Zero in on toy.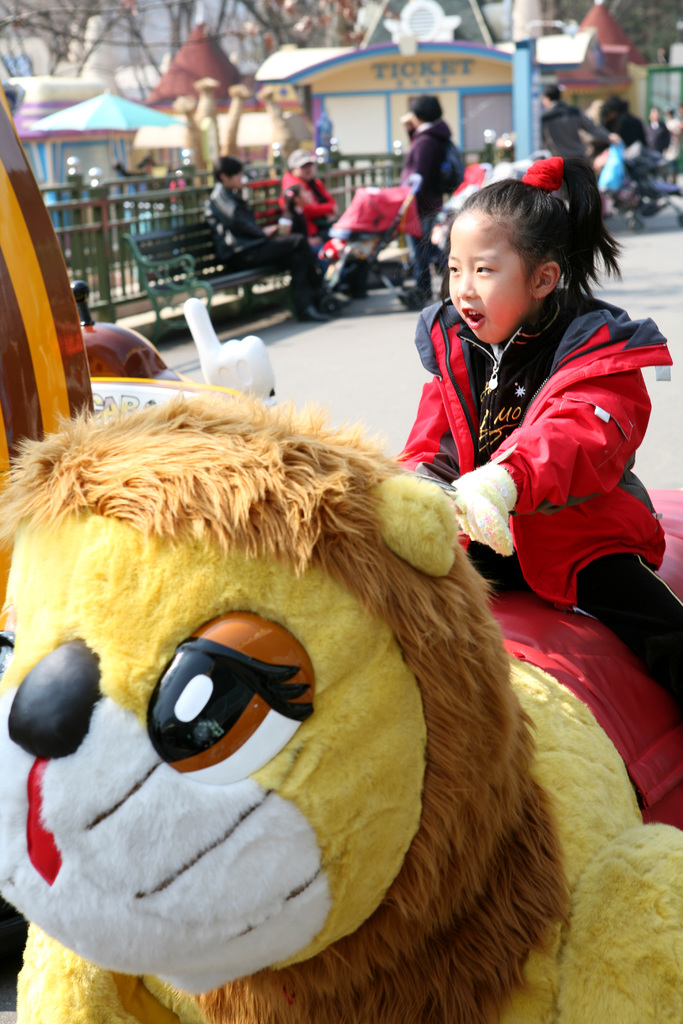
Zeroed in: bbox=[0, 399, 682, 1023].
